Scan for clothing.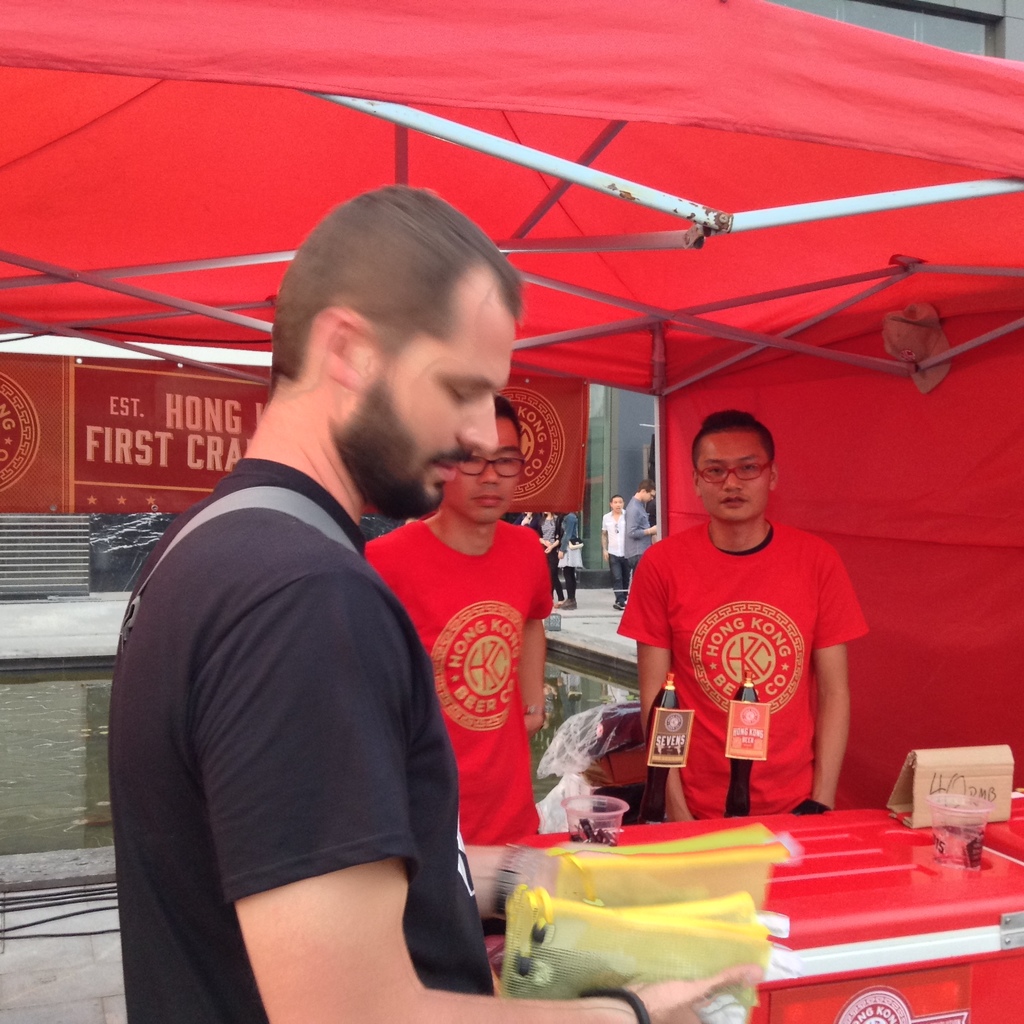
Scan result: 616 517 872 822.
